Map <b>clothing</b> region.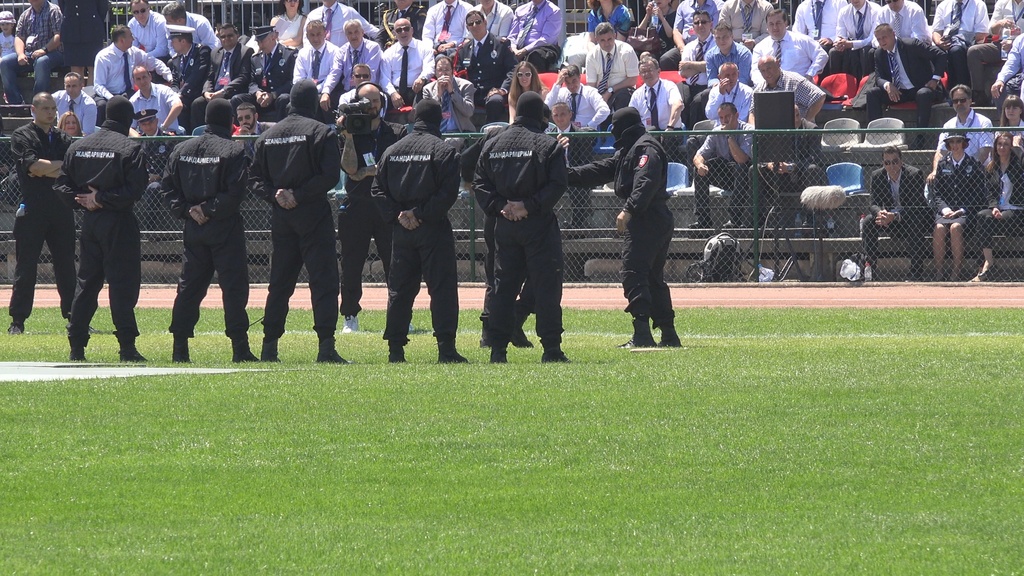
Mapped to select_region(419, 73, 478, 144).
